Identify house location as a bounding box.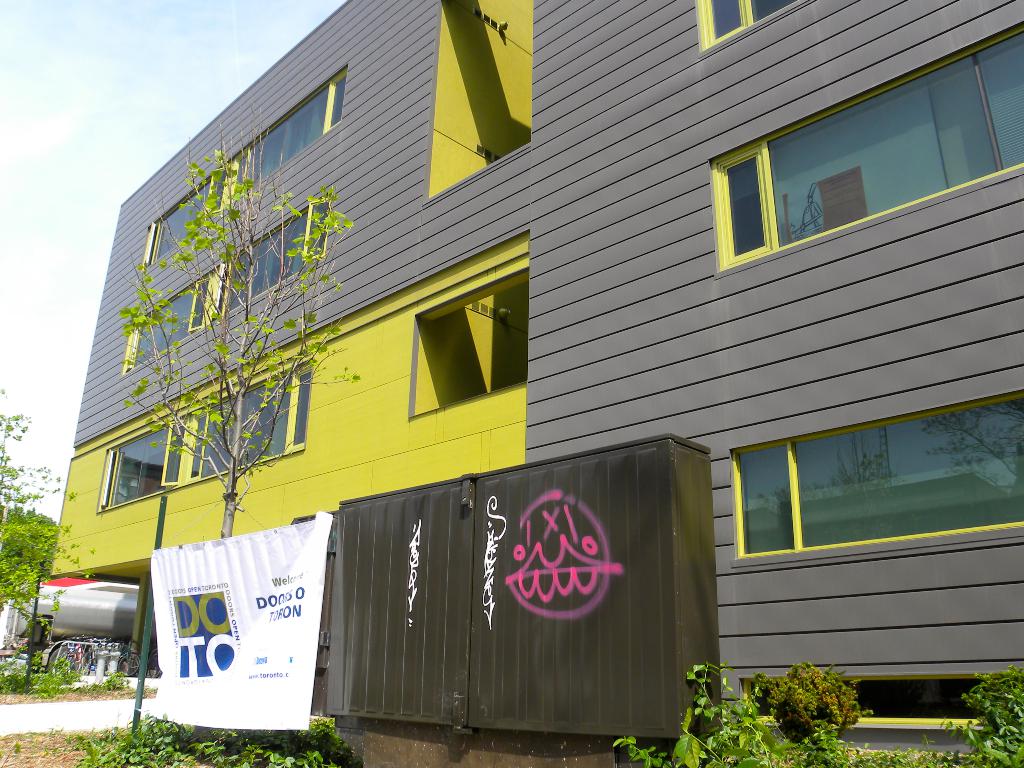
box=[48, 0, 1023, 728].
